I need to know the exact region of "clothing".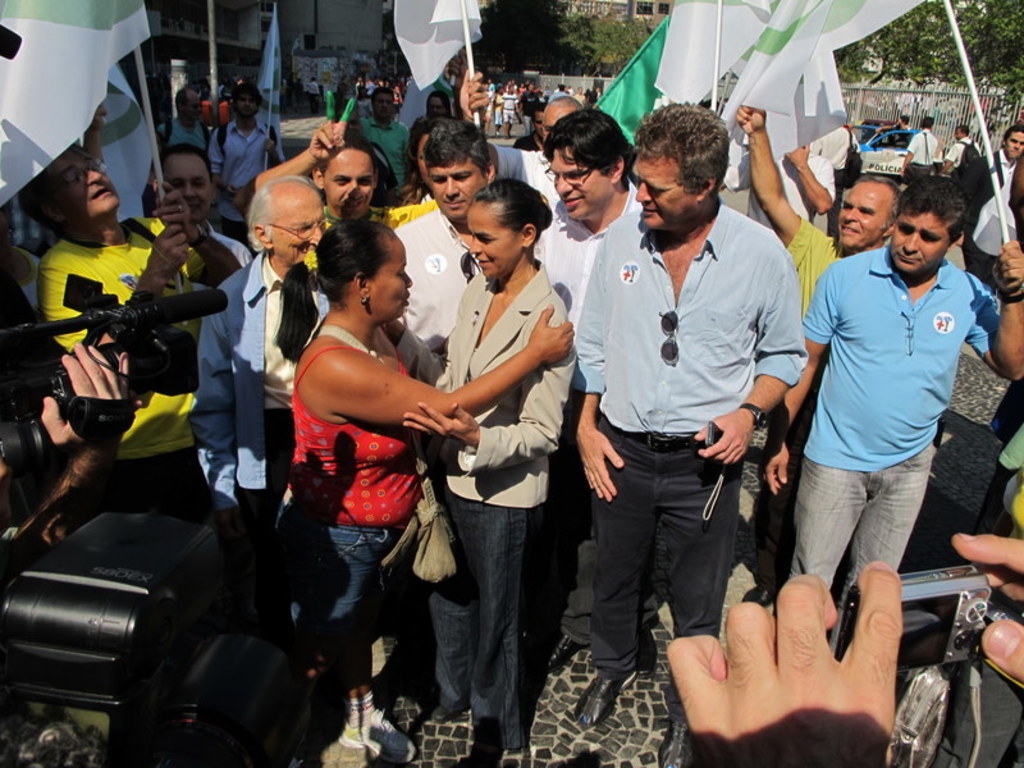
Region: pyautogui.locateOnScreen(399, 244, 585, 745).
